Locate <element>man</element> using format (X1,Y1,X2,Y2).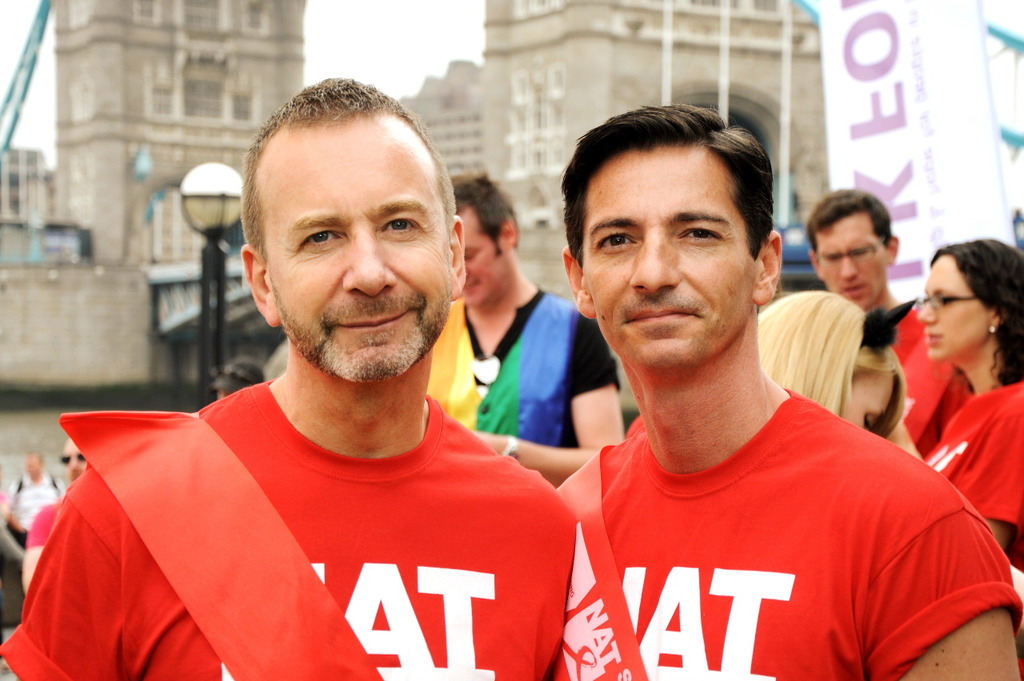
(16,443,86,594).
